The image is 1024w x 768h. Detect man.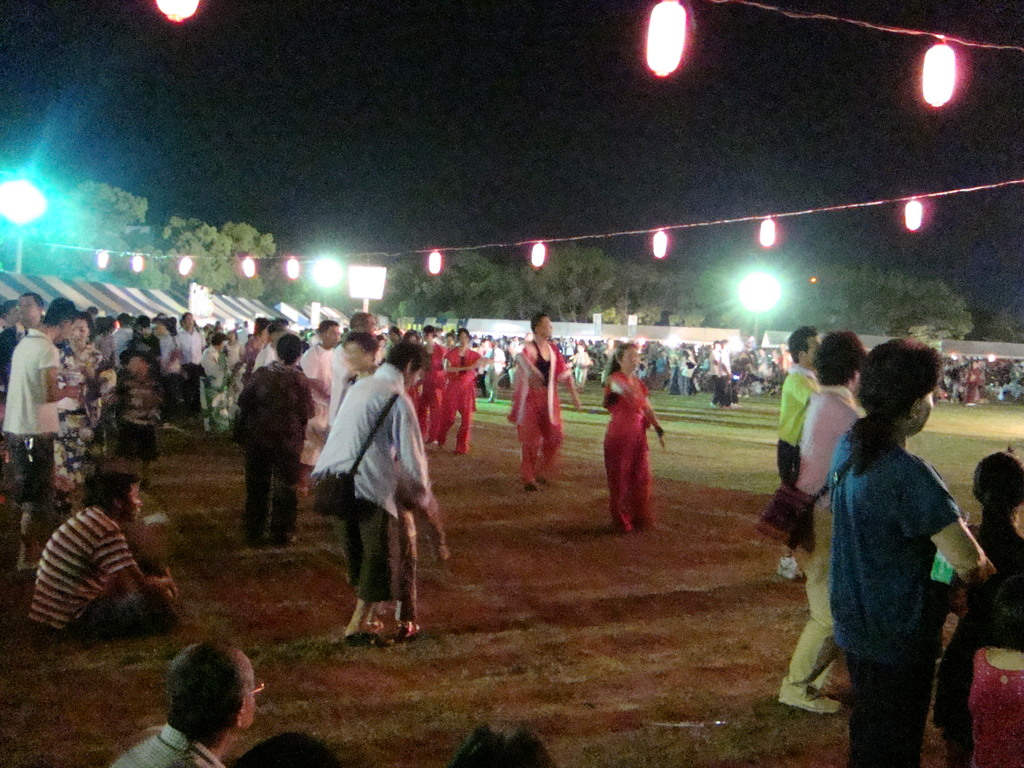
Detection: [320, 310, 378, 429].
